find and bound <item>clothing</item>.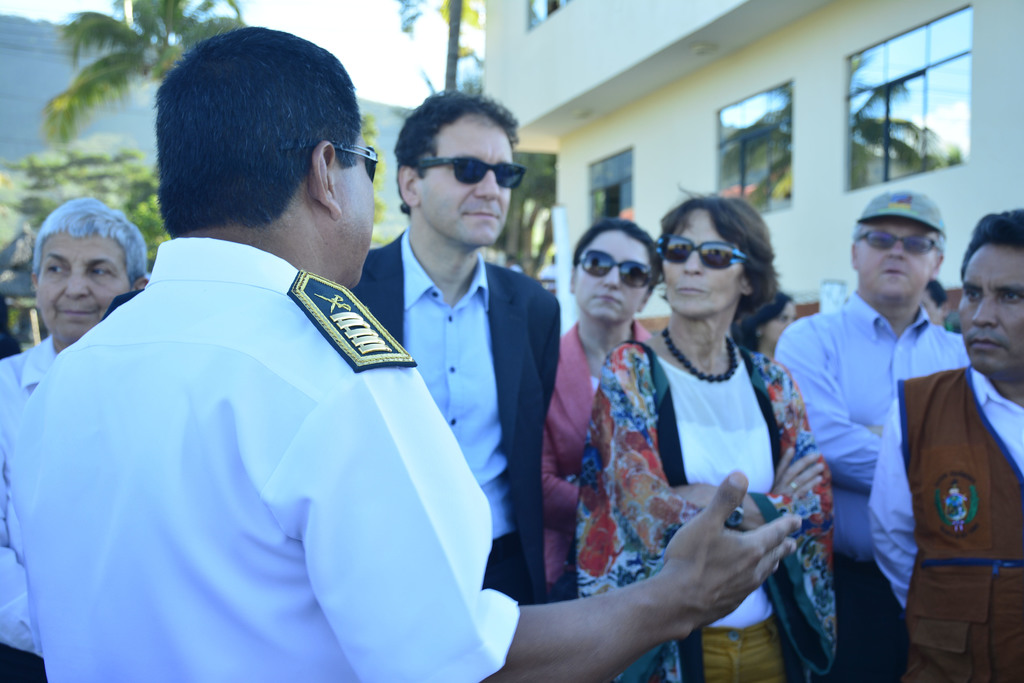
Bound: 772,305,953,671.
